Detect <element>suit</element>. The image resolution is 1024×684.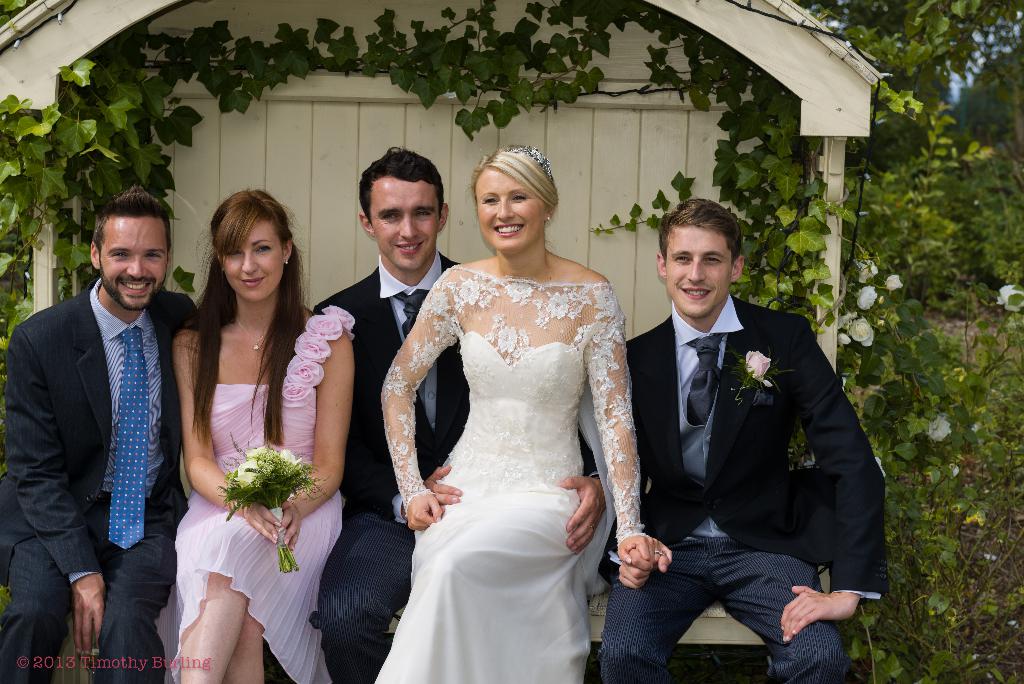
[628,208,867,664].
